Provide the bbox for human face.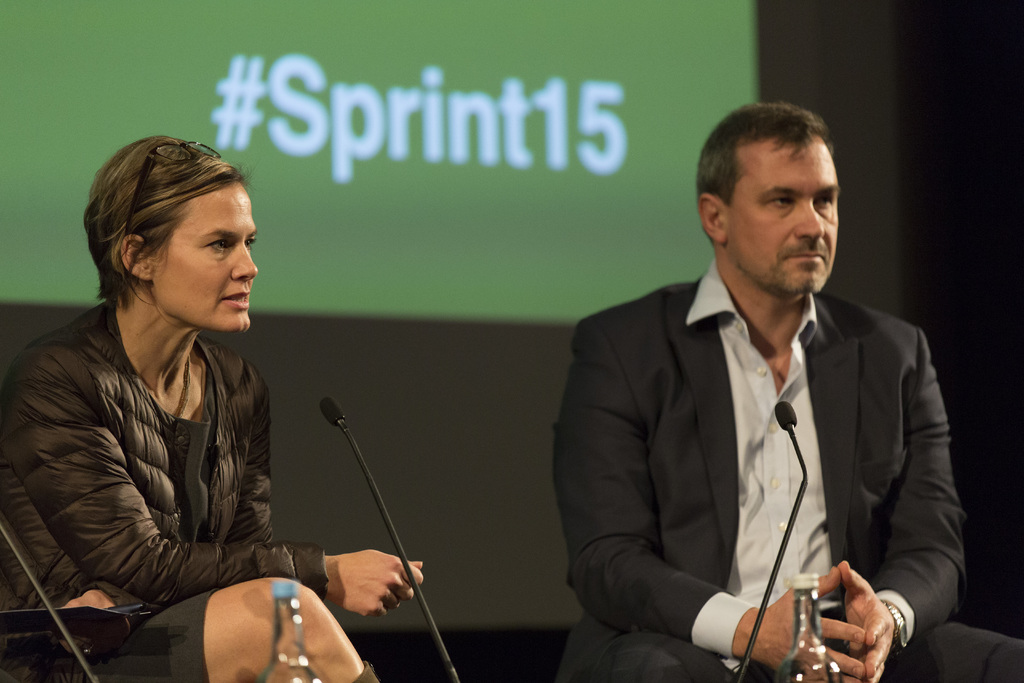
bbox=(150, 185, 252, 329).
